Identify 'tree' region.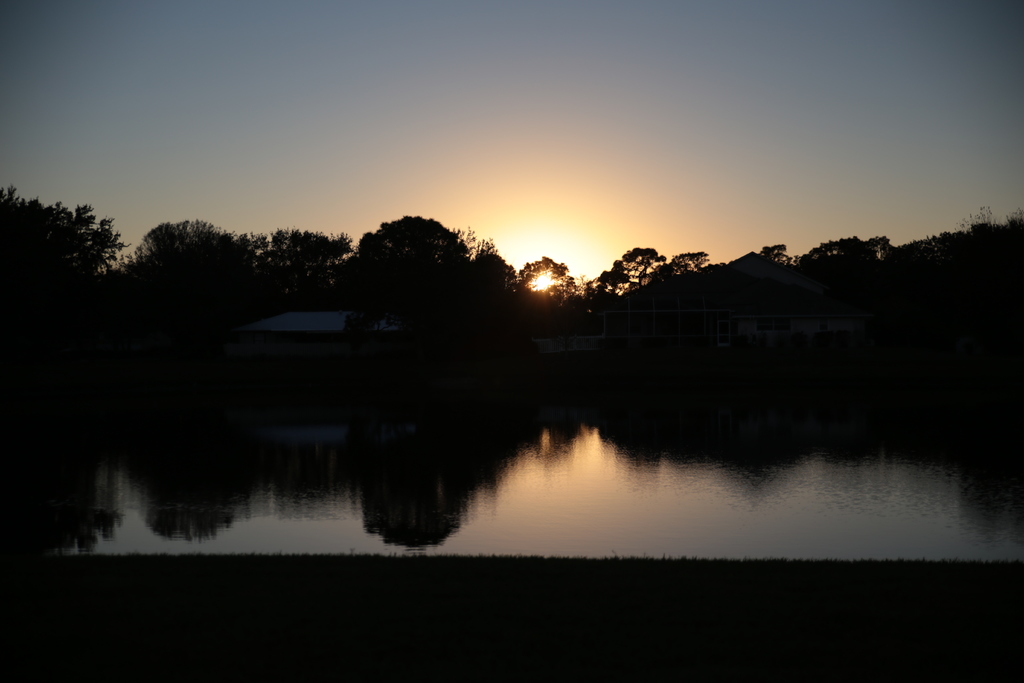
Region: 468 240 514 312.
